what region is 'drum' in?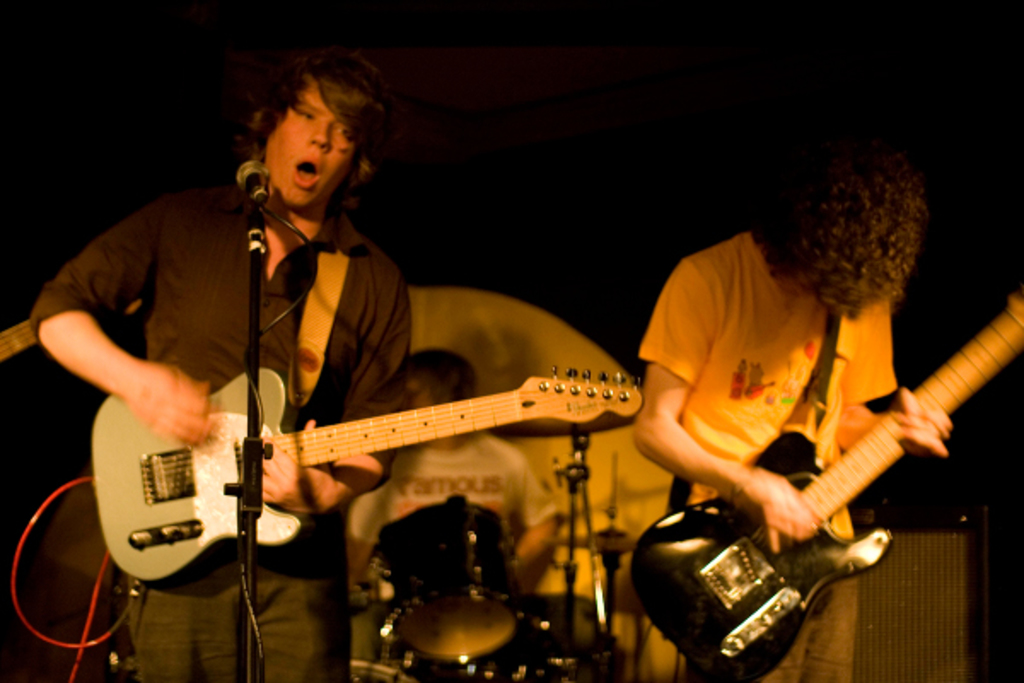
[370,505,531,664].
